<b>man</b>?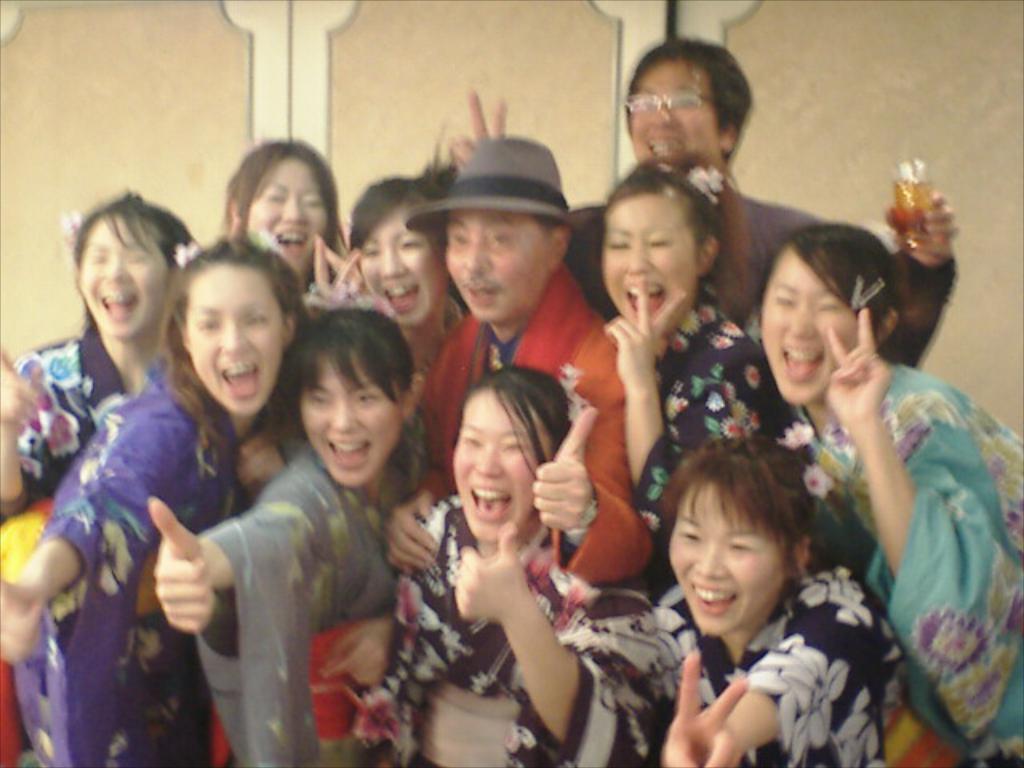
x1=386 y1=139 x2=658 y2=594
